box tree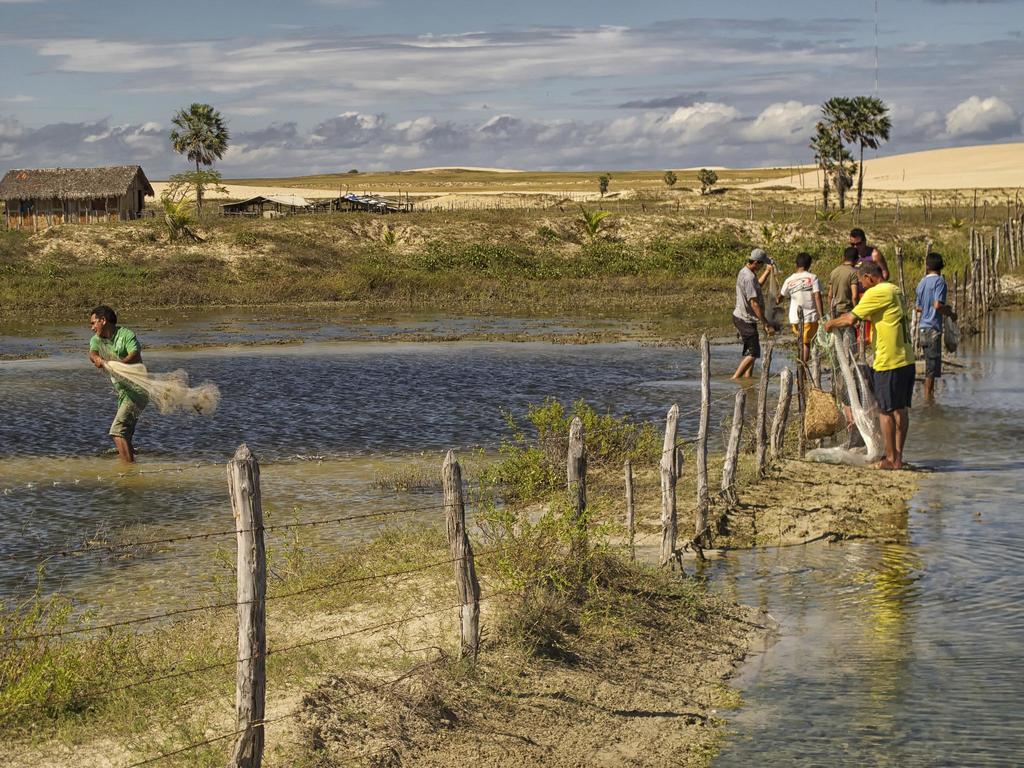
region(813, 122, 837, 204)
